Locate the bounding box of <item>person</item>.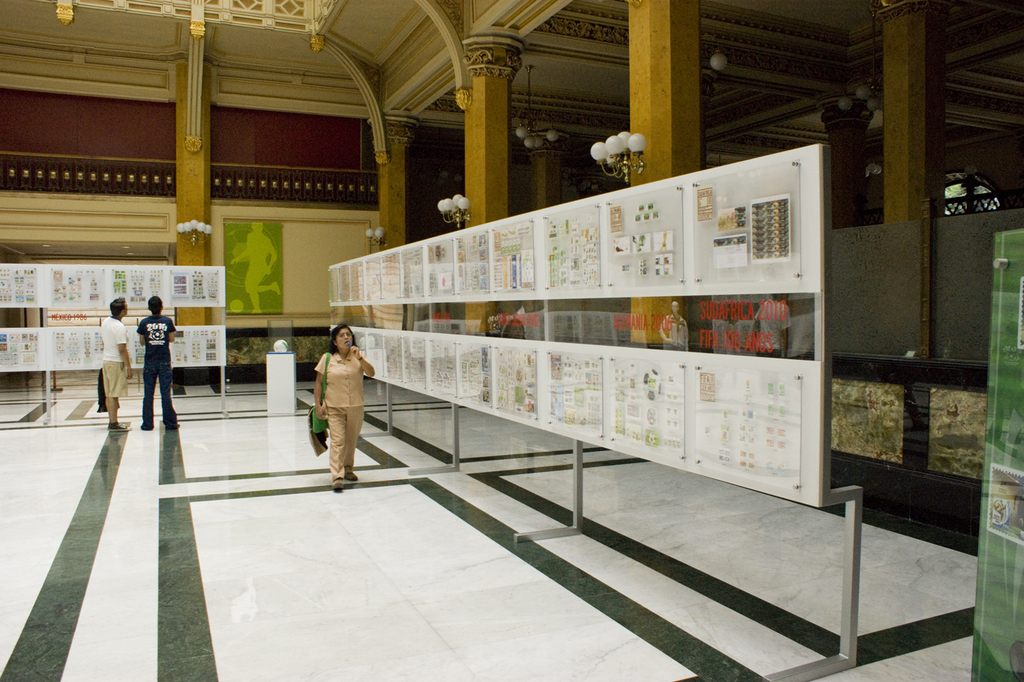
Bounding box: bbox=(100, 294, 132, 437).
